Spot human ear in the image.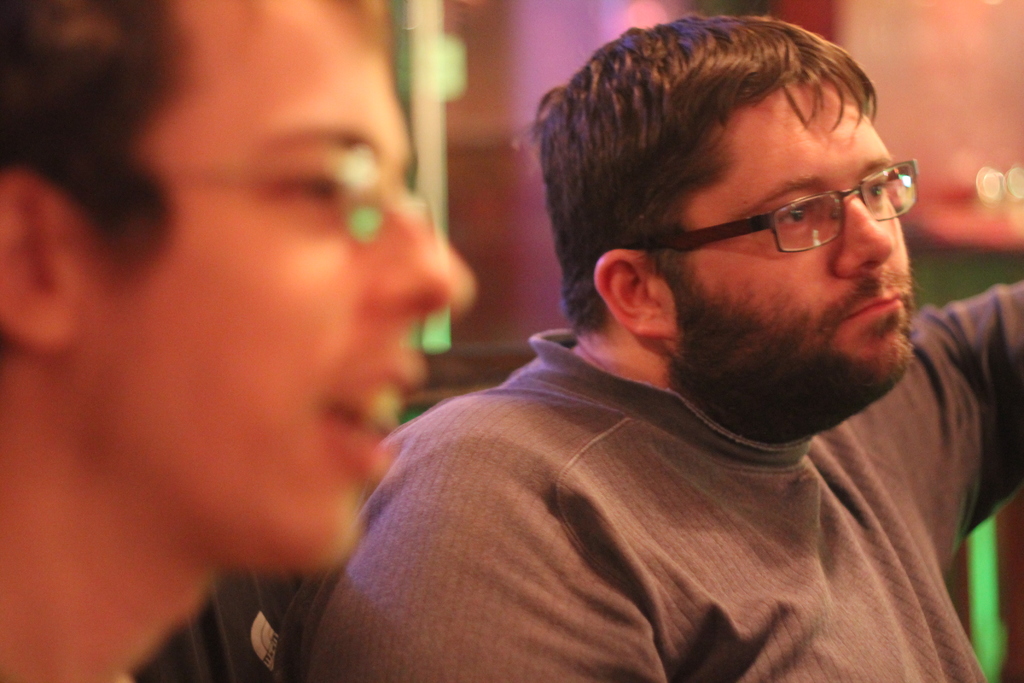
human ear found at (left=597, top=248, right=668, bottom=334).
